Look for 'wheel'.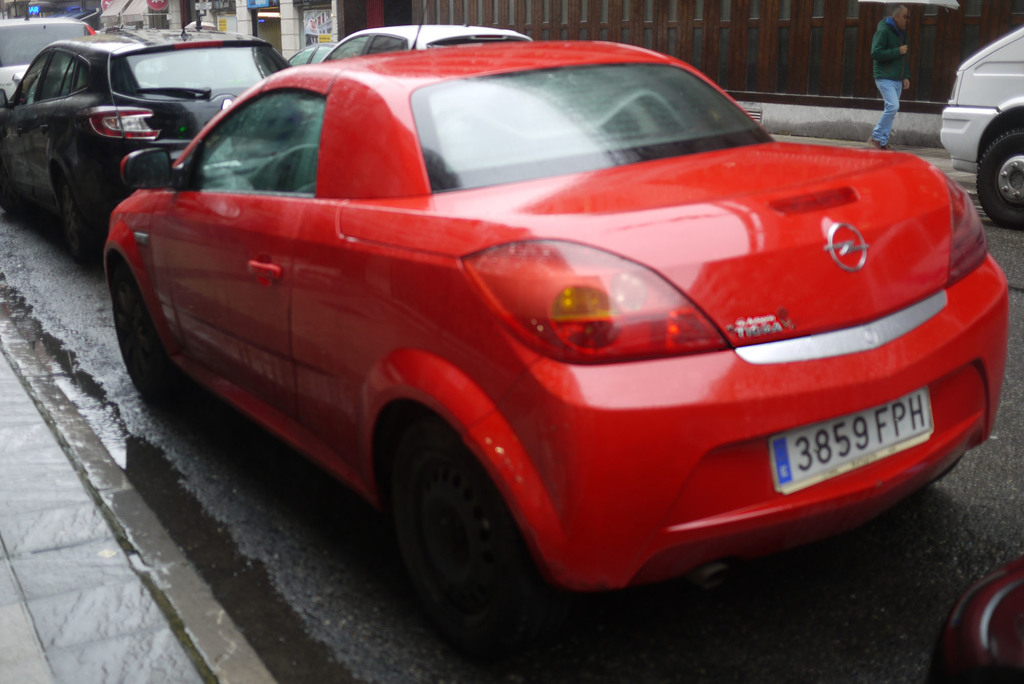
Found: [378, 426, 568, 653].
